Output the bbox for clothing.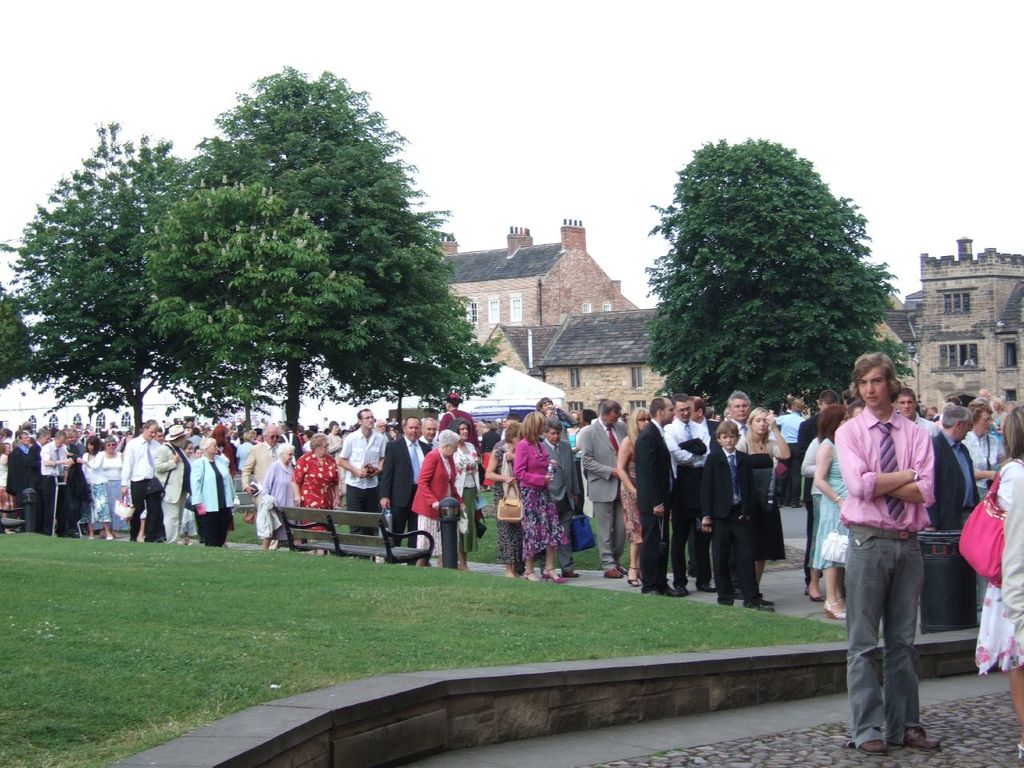
bbox(633, 426, 669, 578).
